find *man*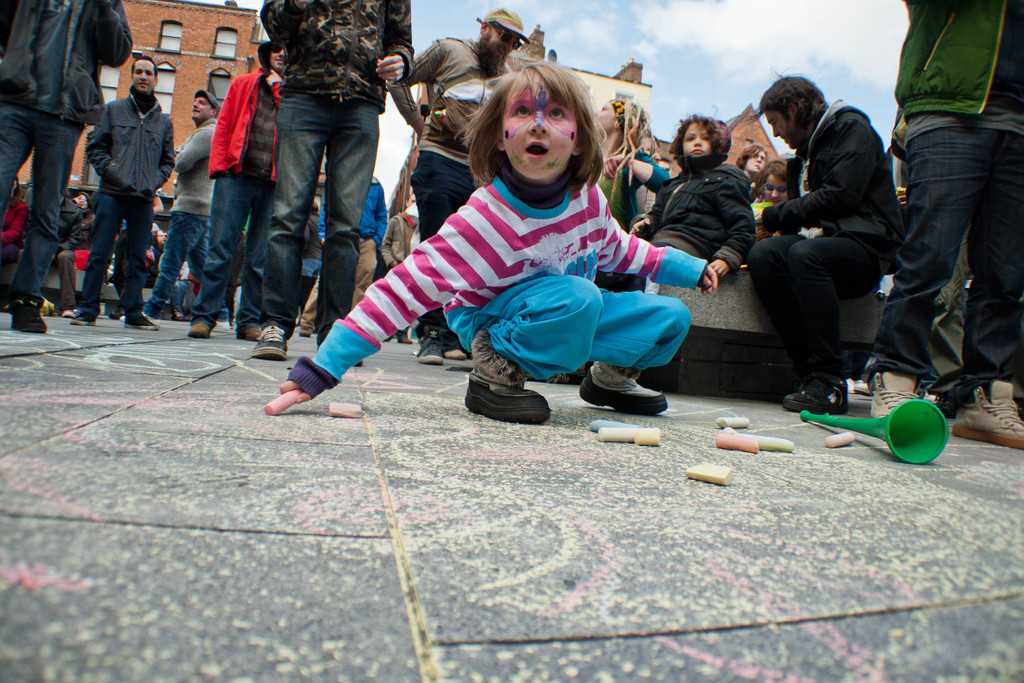
(left=386, top=4, right=533, bottom=368)
